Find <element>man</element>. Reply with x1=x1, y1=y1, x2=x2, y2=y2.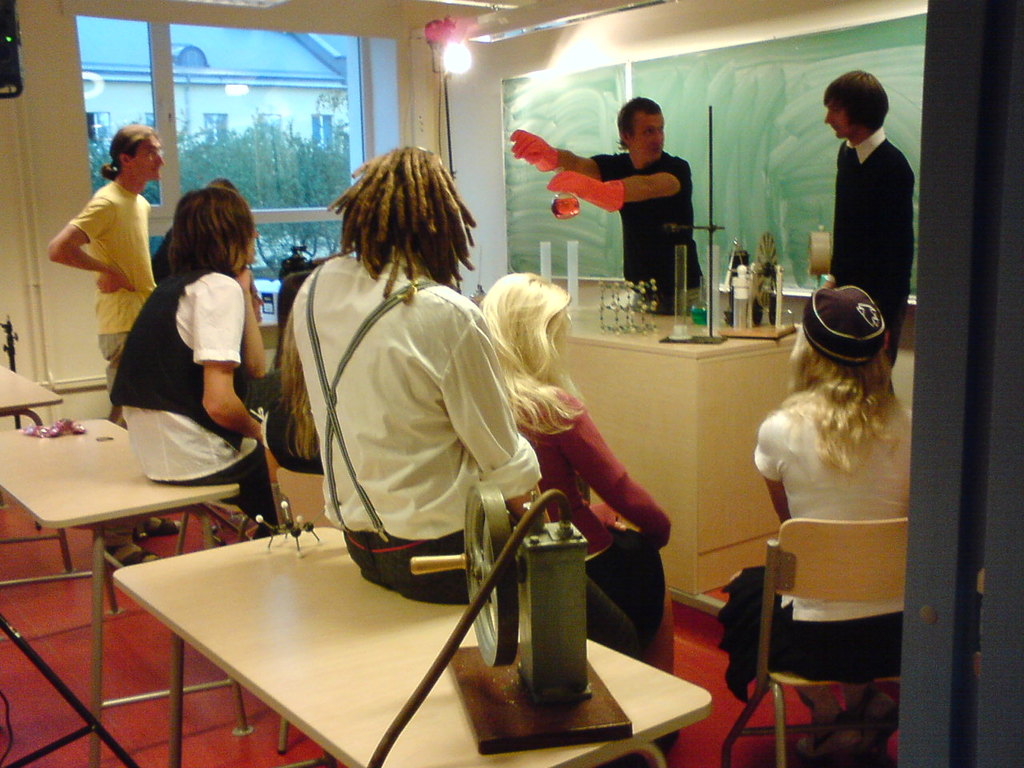
x1=505, y1=90, x2=709, y2=314.
